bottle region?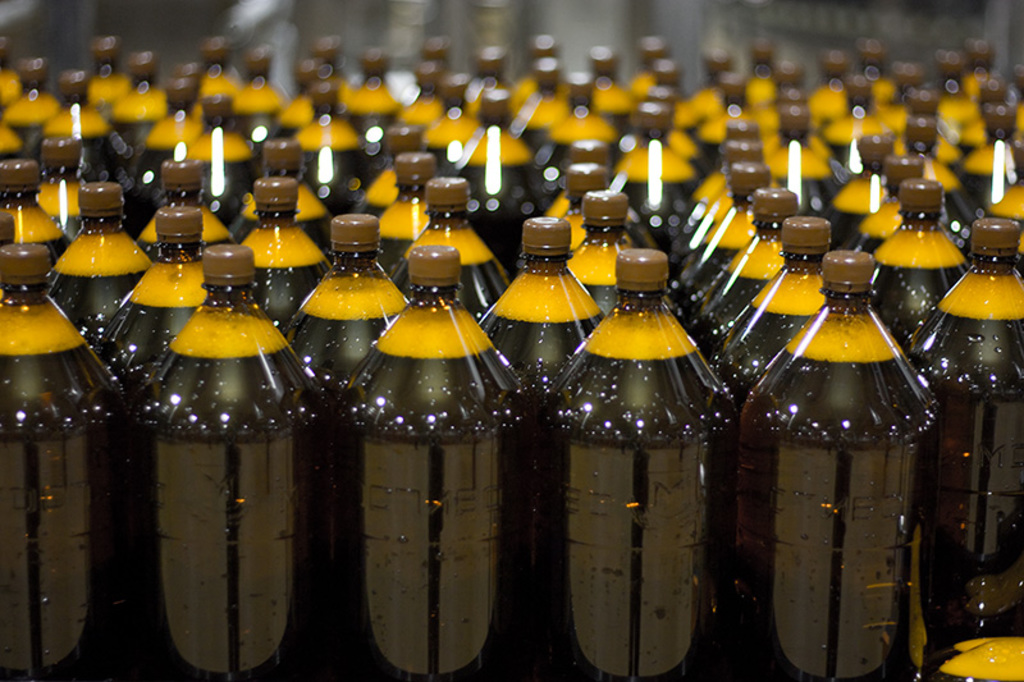
[x1=626, y1=35, x2=668, y2=119]
